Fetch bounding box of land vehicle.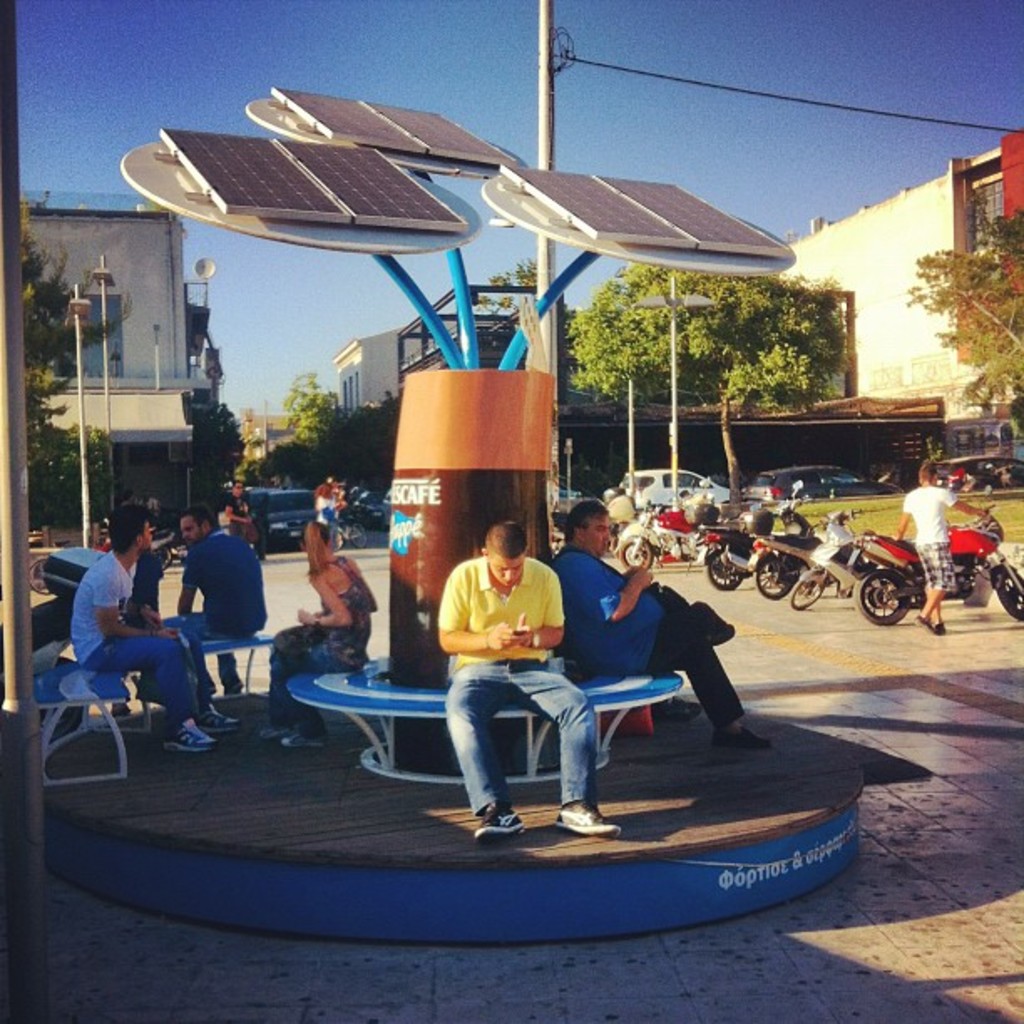
Bbox: (934, 453, 1022, 490).
